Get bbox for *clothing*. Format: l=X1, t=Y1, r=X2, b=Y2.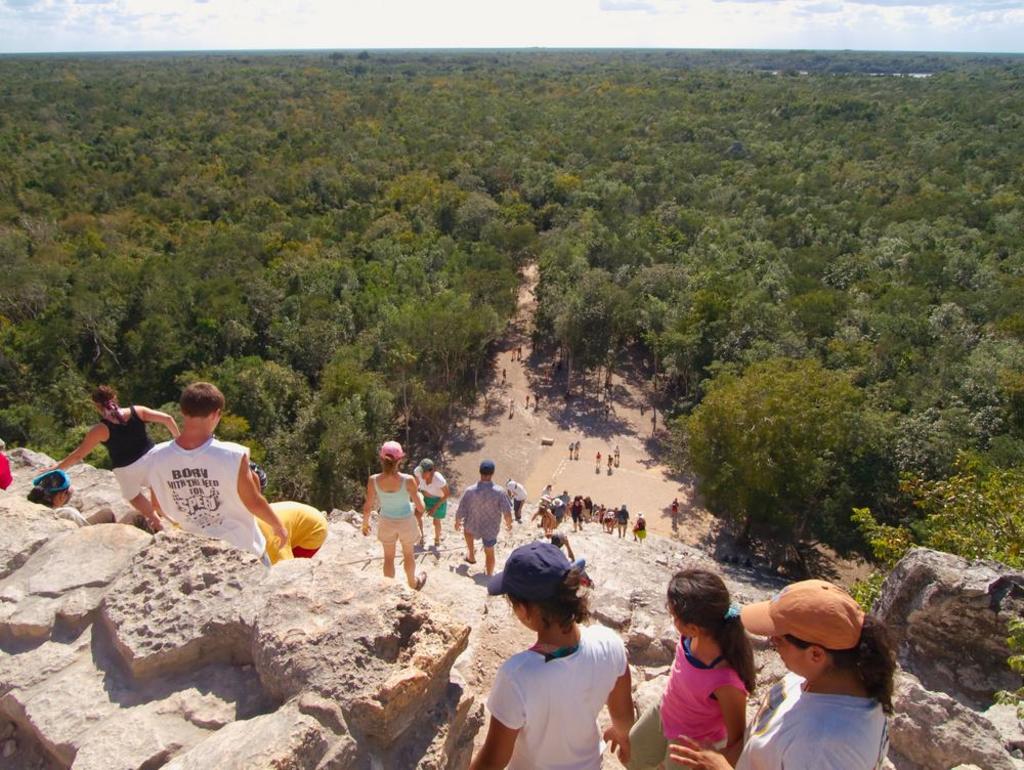
l=652, t=635, r=761, b=755.
